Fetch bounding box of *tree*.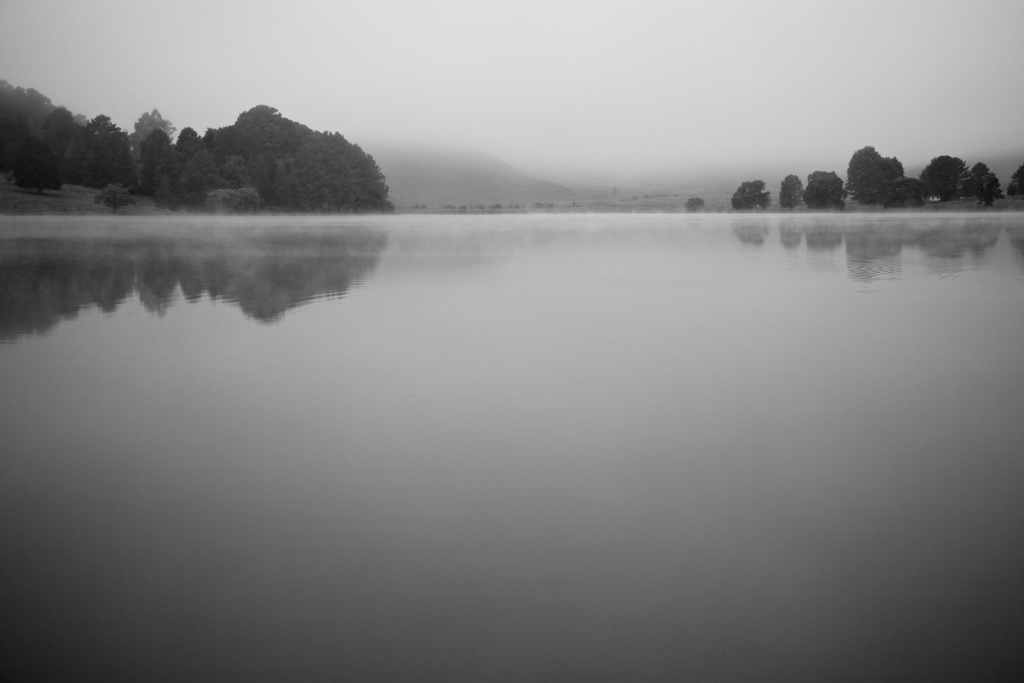
Bbox: {"x1": 806, "y1": 168, "x2": 847, "y2": 210}.
